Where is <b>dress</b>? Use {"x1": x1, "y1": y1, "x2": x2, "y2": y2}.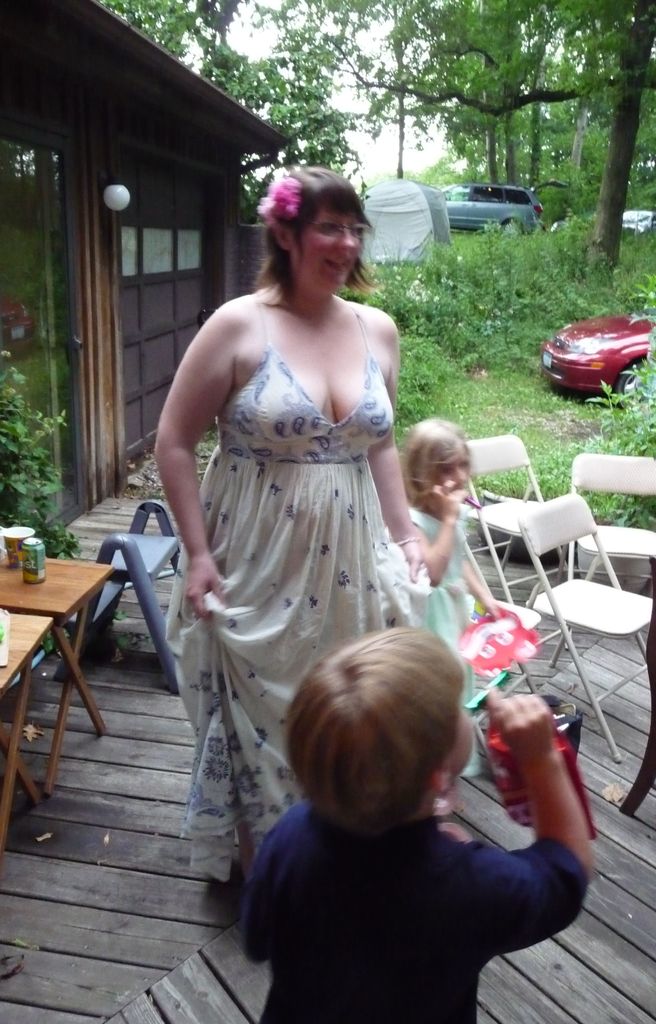
{"x1": 404, "y1": 503, "x2": 483, "y2": 772}.
